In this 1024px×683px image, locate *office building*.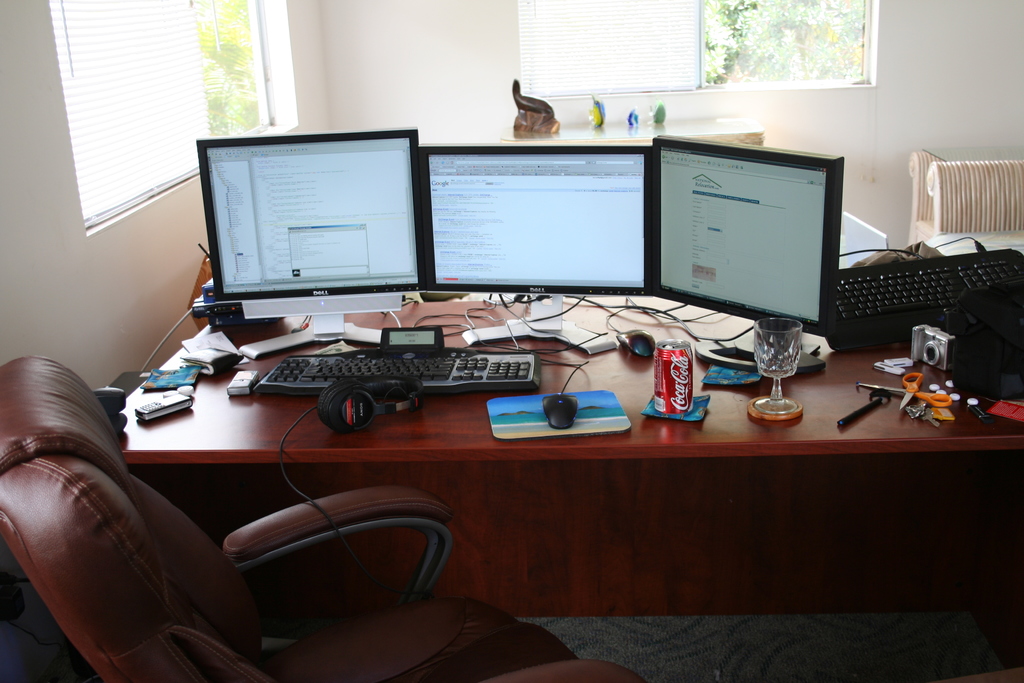
Bounding box: box=[0, 0, 1023, 682].
